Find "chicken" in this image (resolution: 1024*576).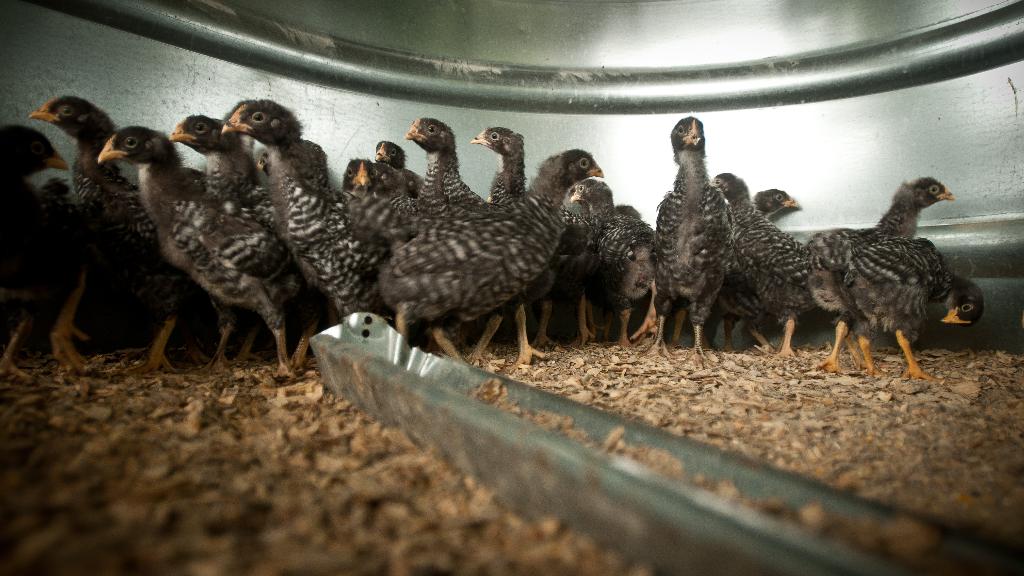
rect(698, 162, 826, 352).
